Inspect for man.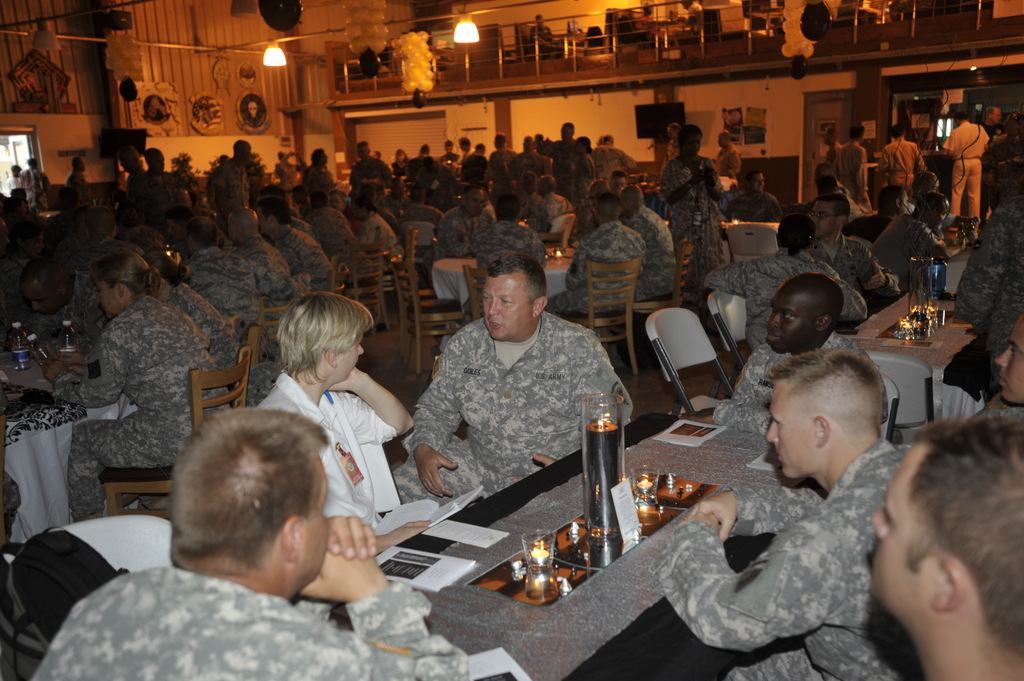
Inspection: pyautogui.locateOnScreen(513, 134, 554, 180).
